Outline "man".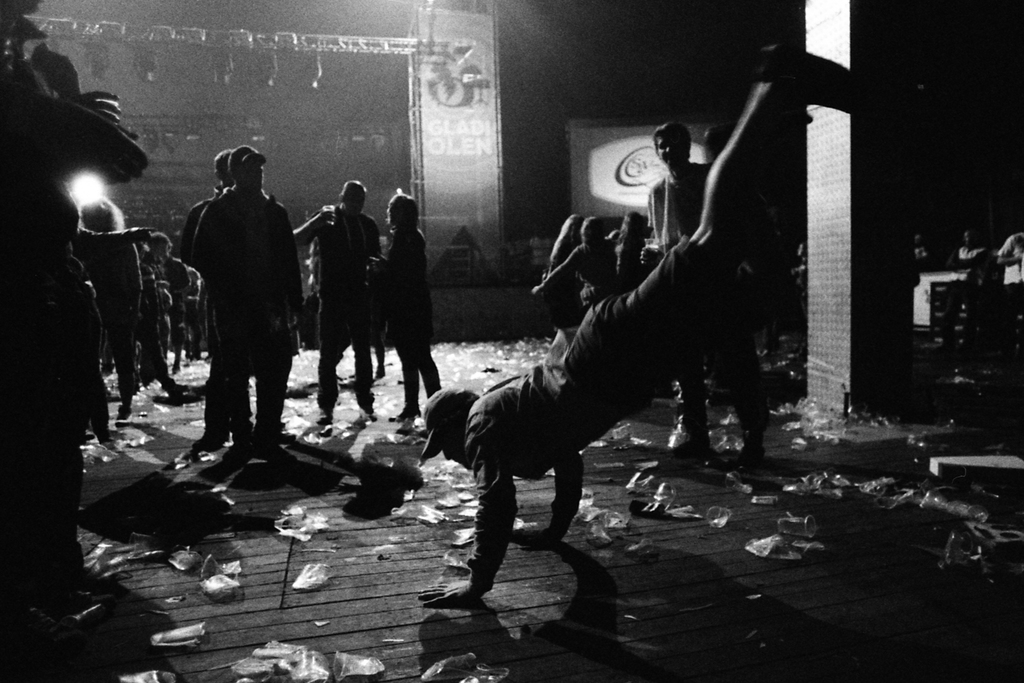
Outline: 414:44:862:606.
